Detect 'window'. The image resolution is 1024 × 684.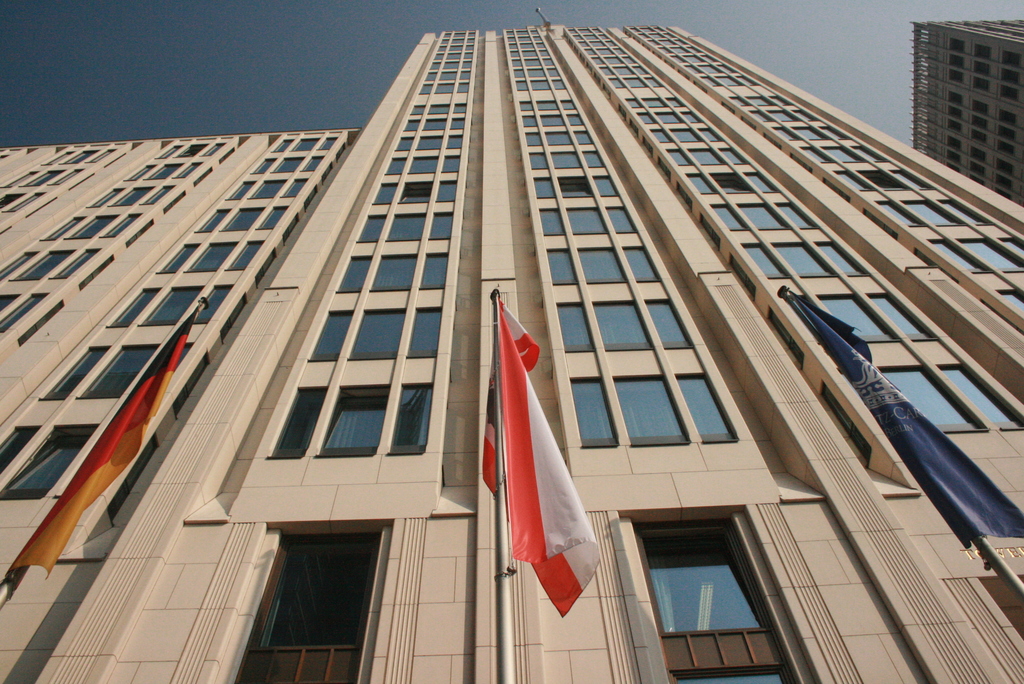
{"left": 572, "top": 203, "right": 604, "bottom": 231}.
